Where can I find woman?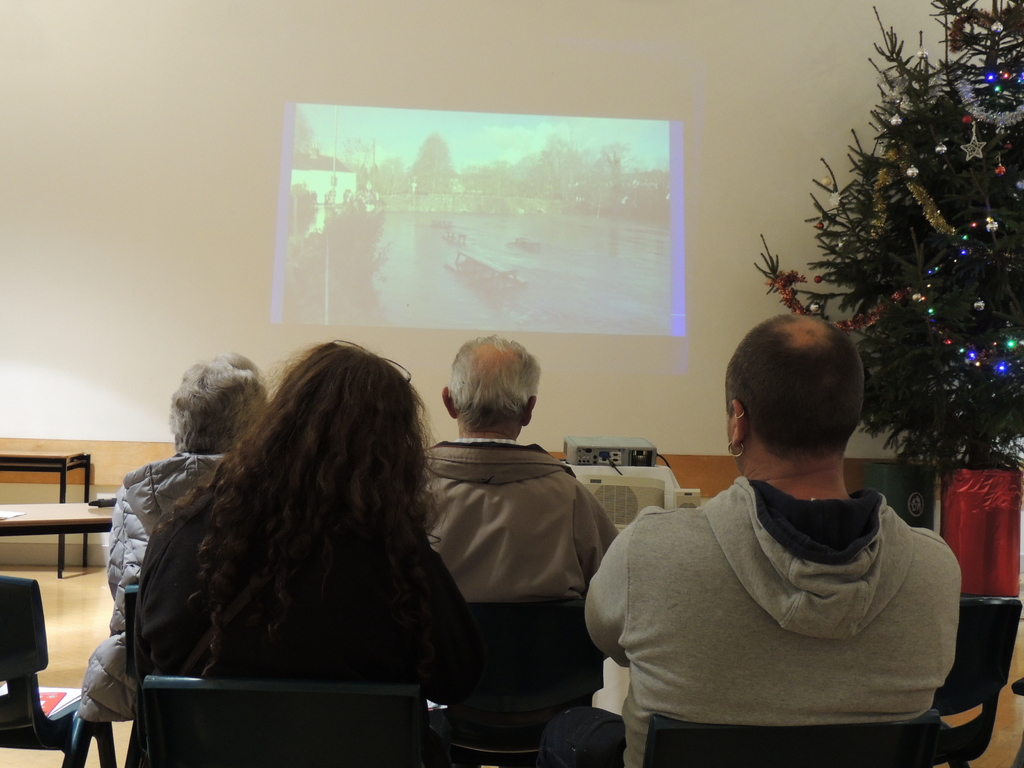
You can find it at 118/329/457/760.
